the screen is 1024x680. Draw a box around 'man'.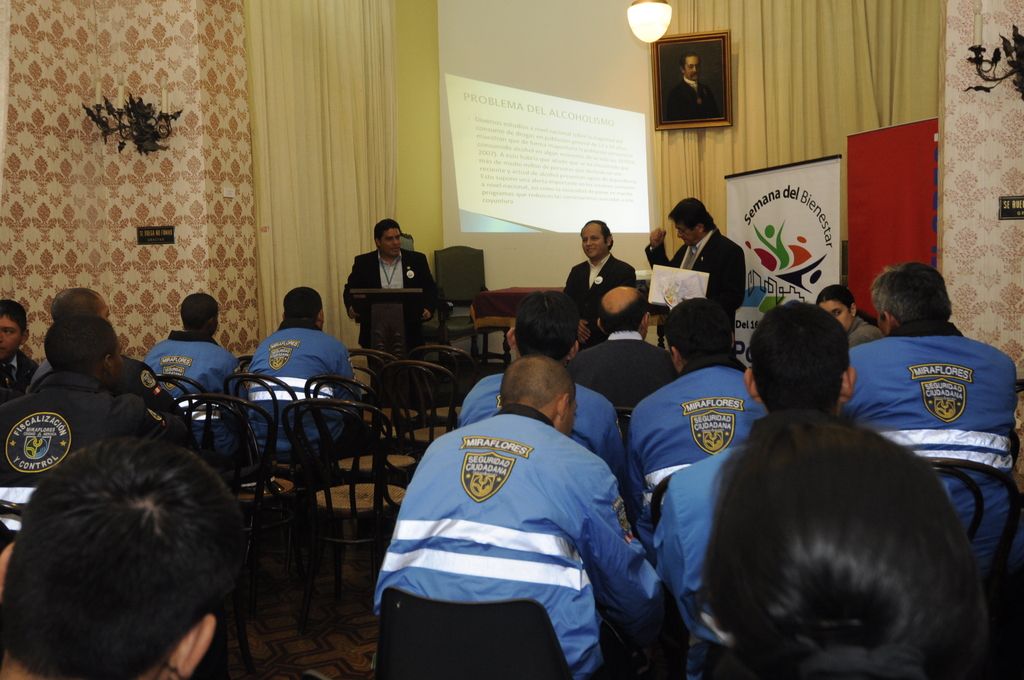
(x1=646, y1=298, x2=858, y2=679).
